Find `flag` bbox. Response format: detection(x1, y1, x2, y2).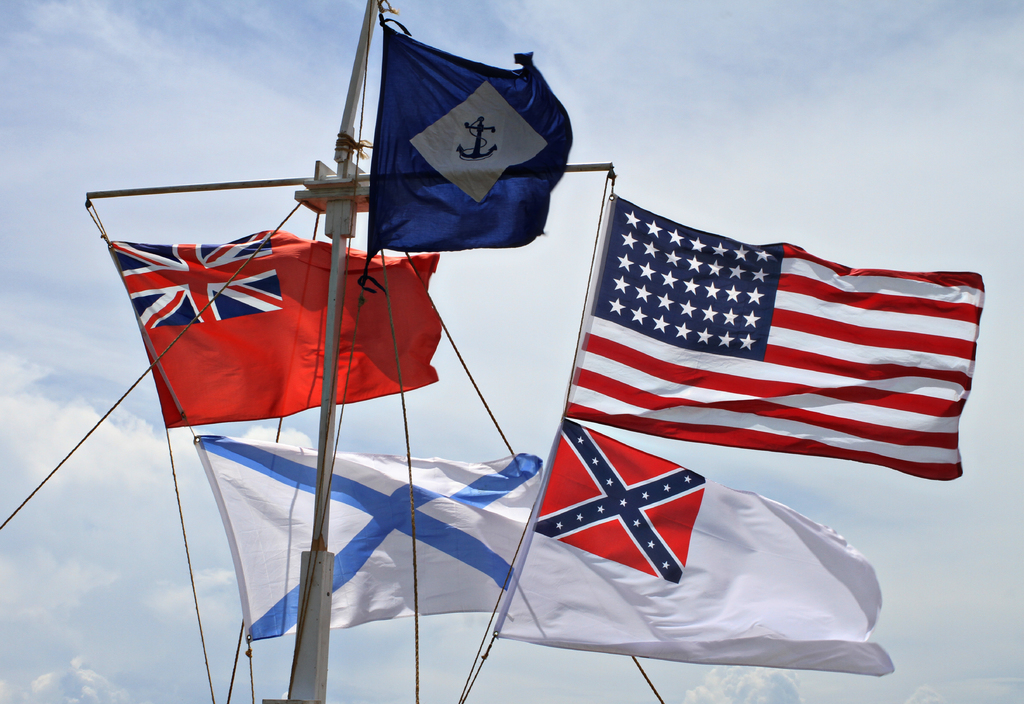
detection(552, 183, 990, 483).
